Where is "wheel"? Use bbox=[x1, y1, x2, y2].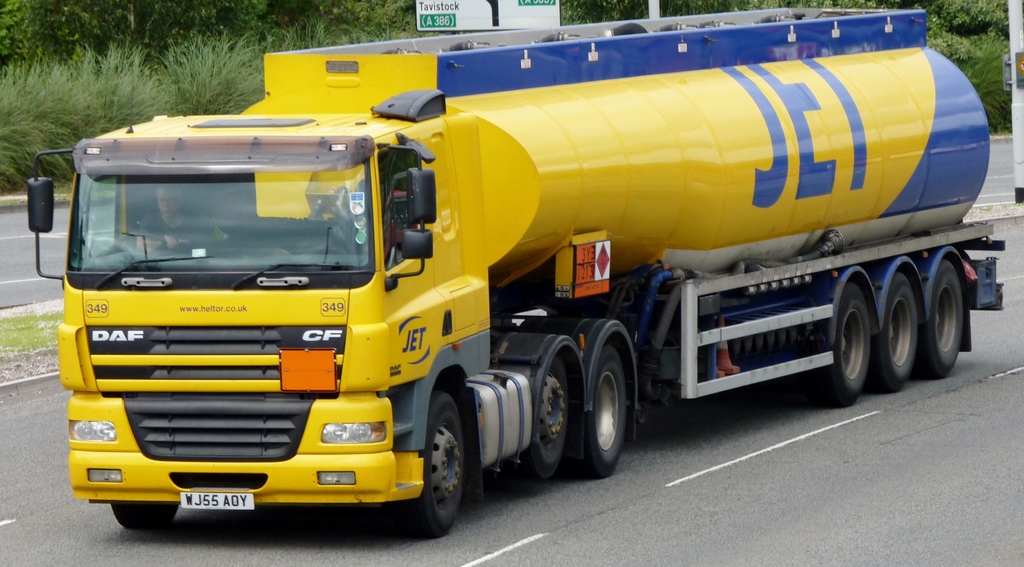
bbox=[871, 268, 916, 392].
